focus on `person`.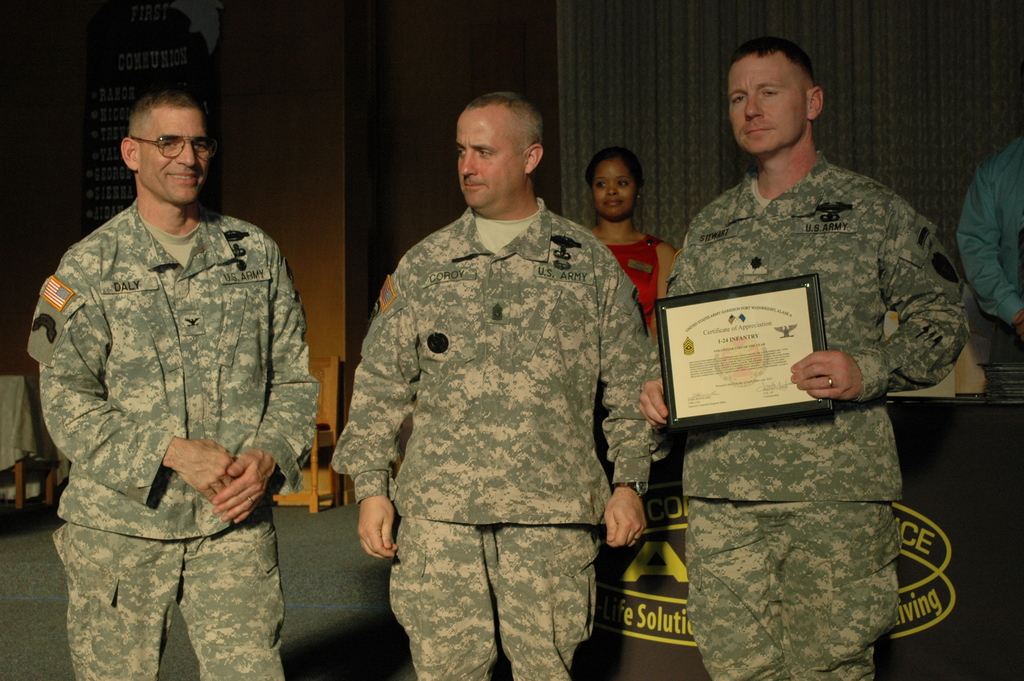
Focused at {"left": 345, "top": 95, "right": 657, "bottom": 675}.
